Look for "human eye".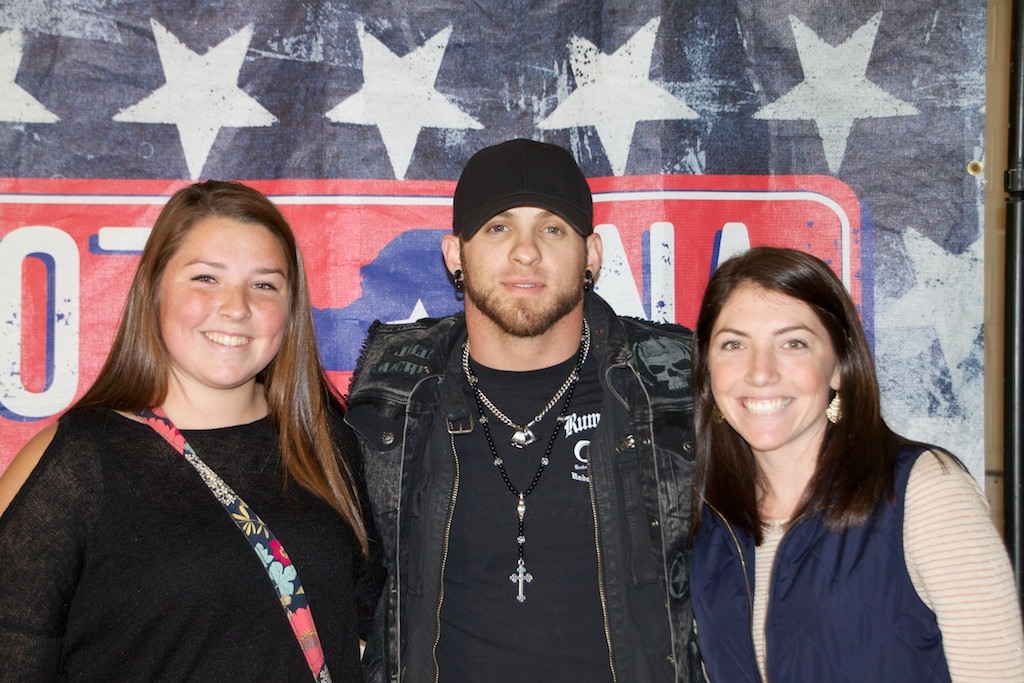
Found: Rect(714, 336, 746, 352).
